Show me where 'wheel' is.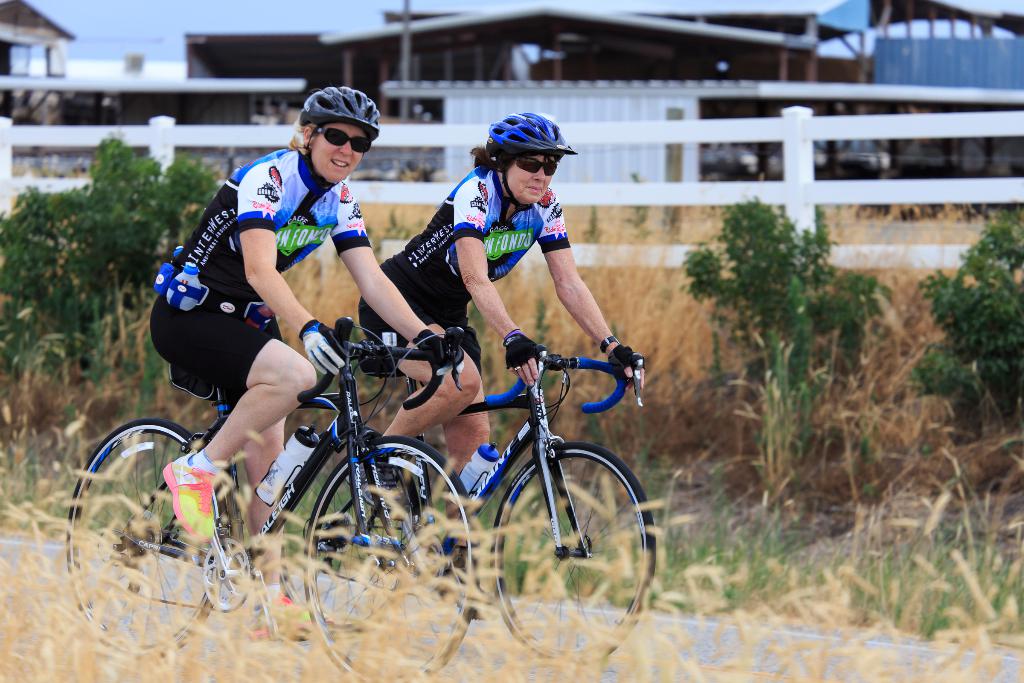
'wheel' is at 299 433 479 682.
